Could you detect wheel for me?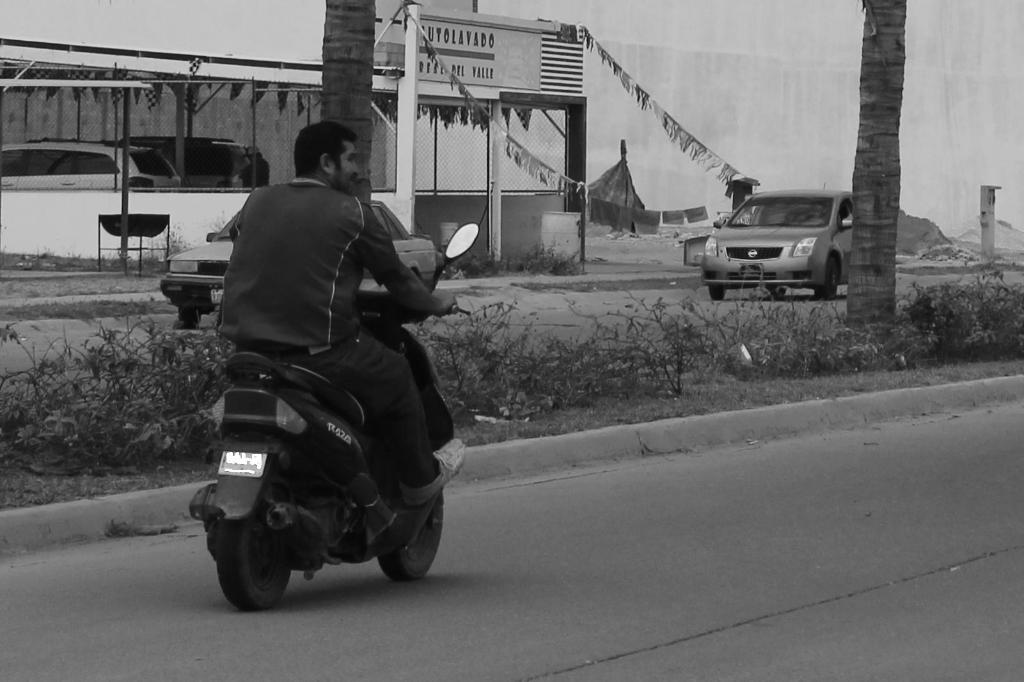
Detection result: crop(216, 501, 276, 614).
